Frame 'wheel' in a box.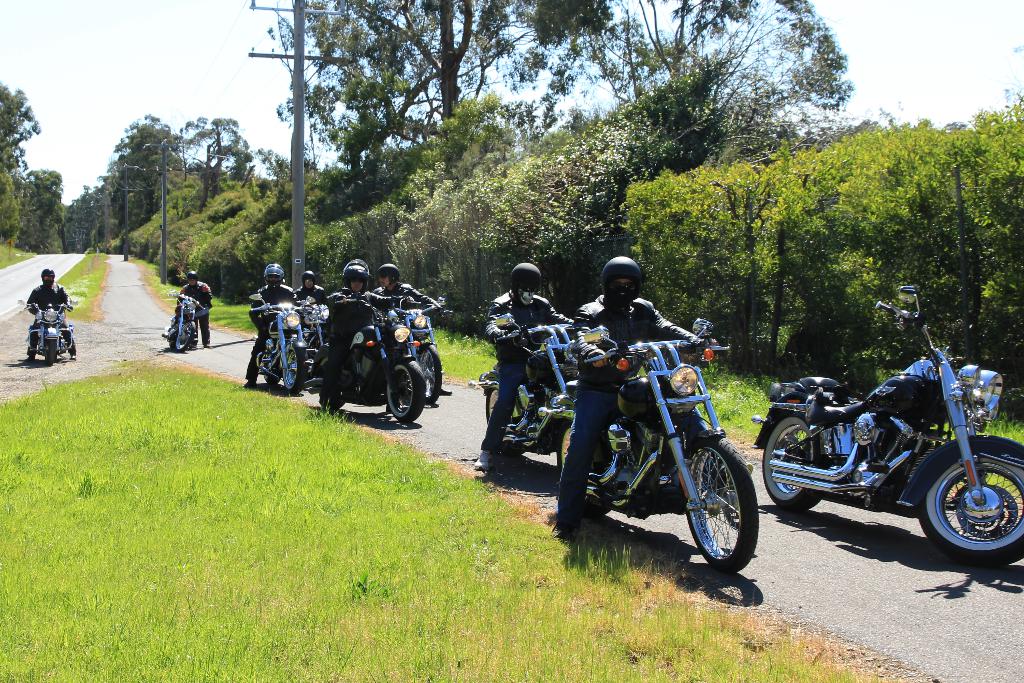
[left=556, top=423, right=576, bottom=469].
